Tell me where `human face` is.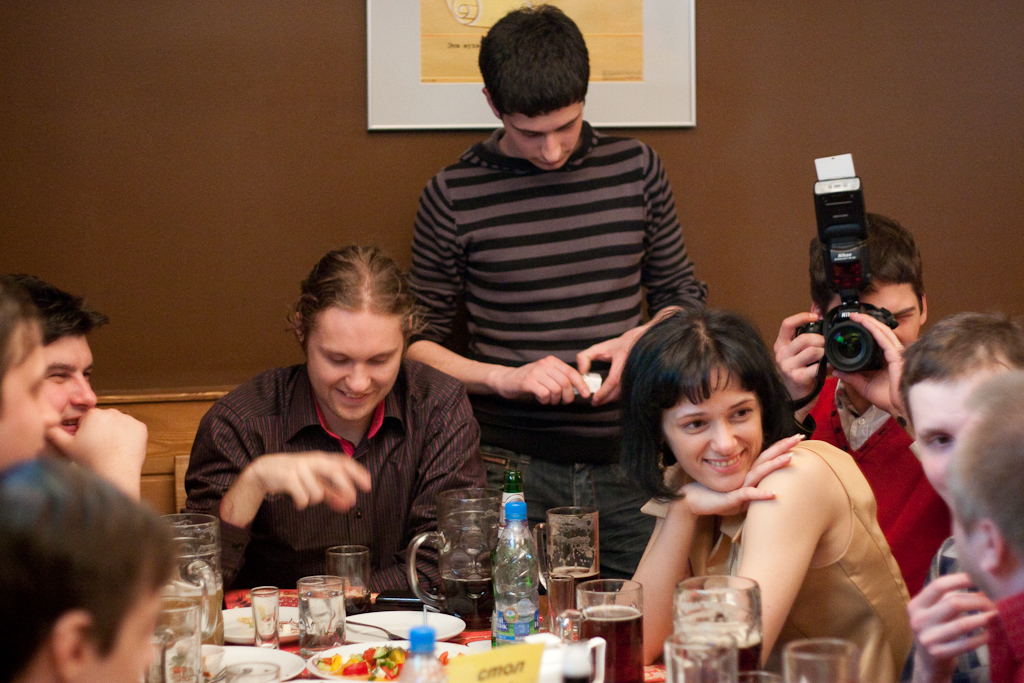
`human face` is at <region>905, 363, 1011, 504</region>.
